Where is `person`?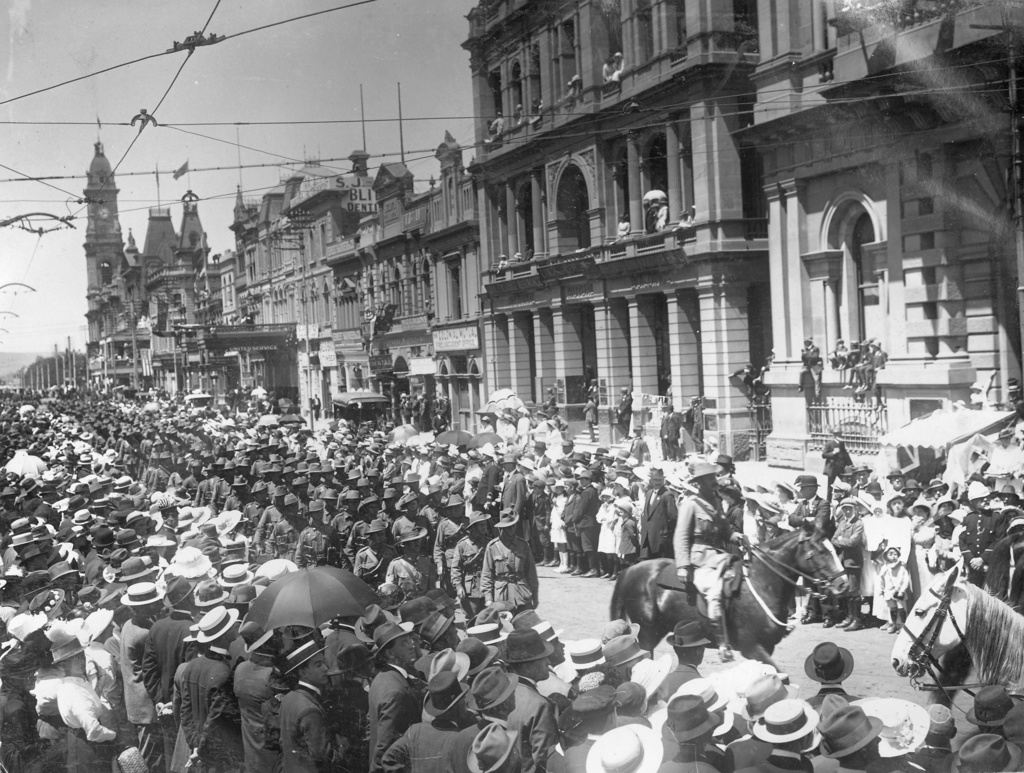
564 462 612 599.
